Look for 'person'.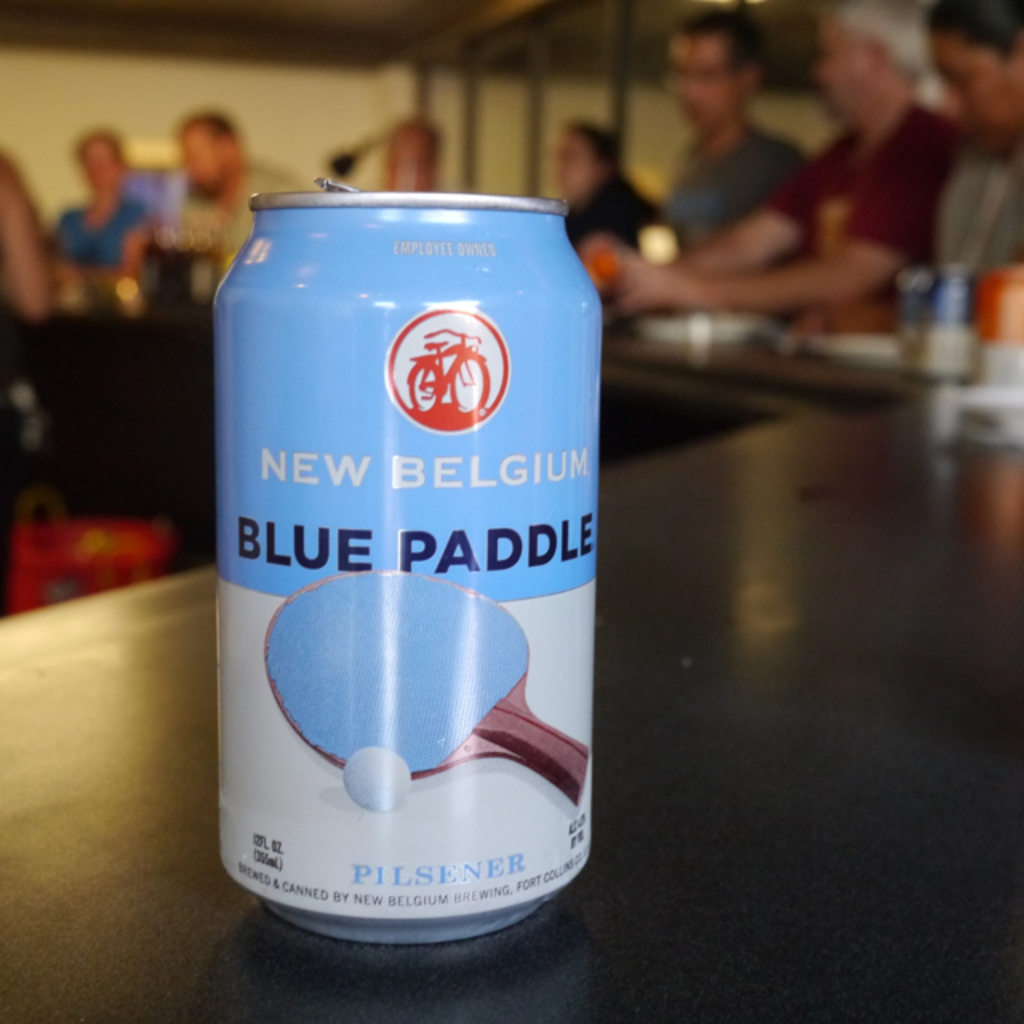
Found: (546,117,658,277).
